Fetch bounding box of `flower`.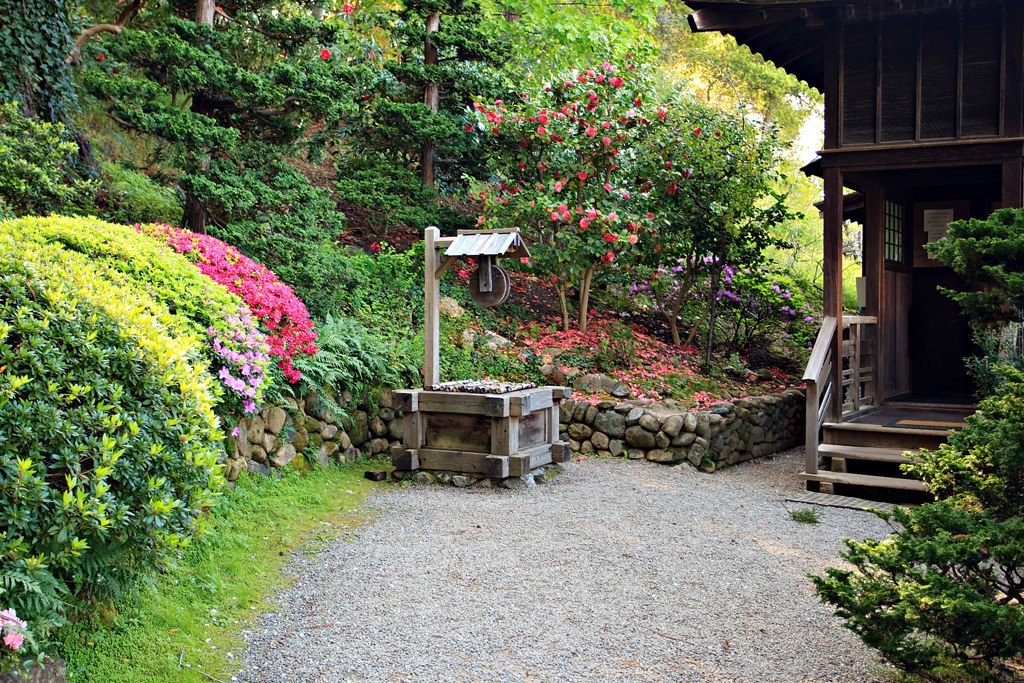
Bbox: [316,45,334,66].
